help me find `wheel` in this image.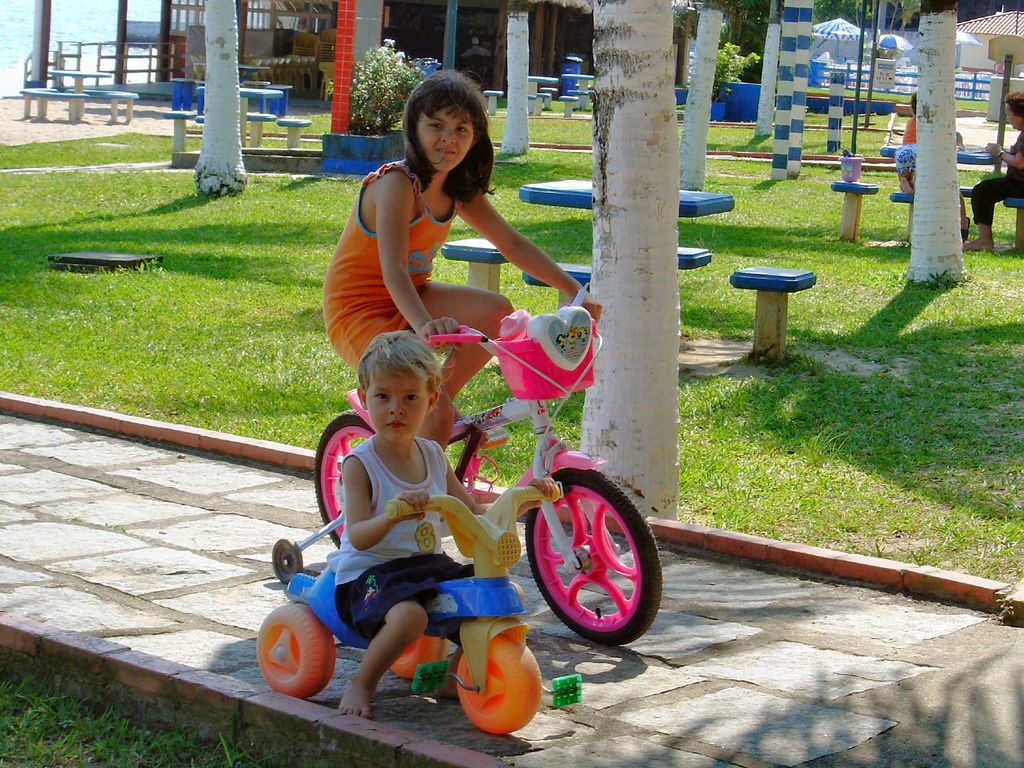
Found it: locate(257, 603, 336, 697).
